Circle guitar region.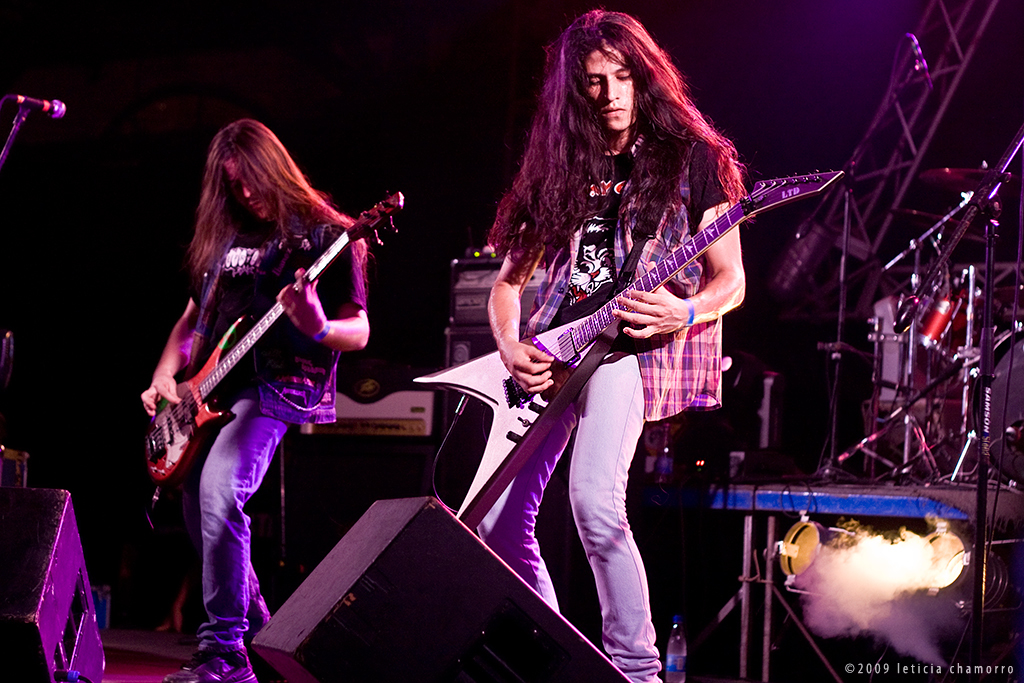
Region: [135,172,425,501].
